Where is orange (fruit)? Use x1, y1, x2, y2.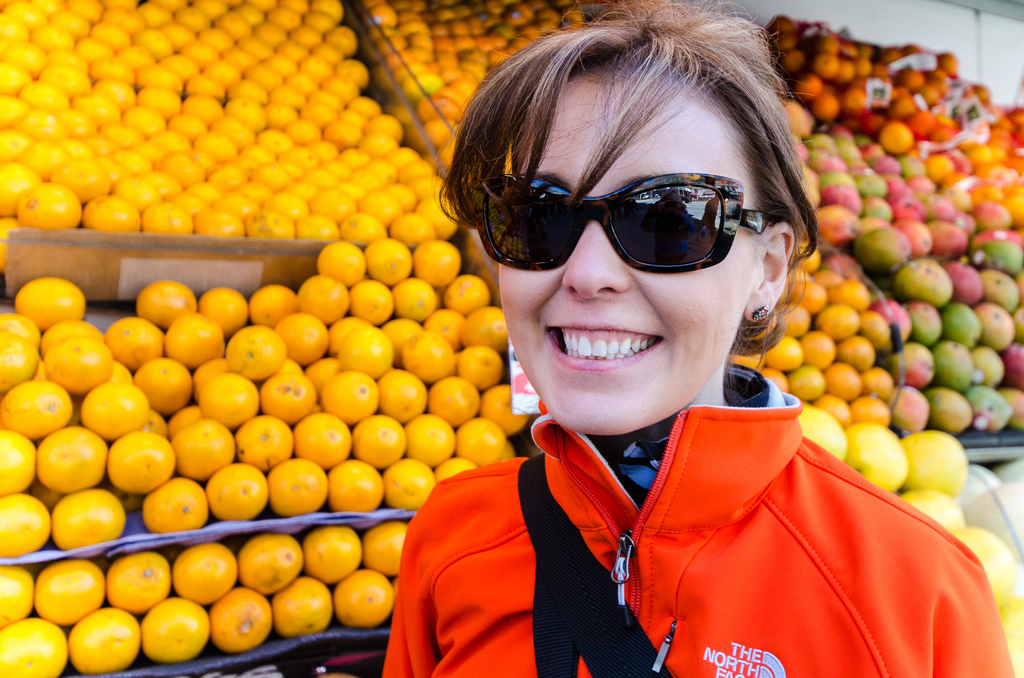
385, 456, 433, 507.
